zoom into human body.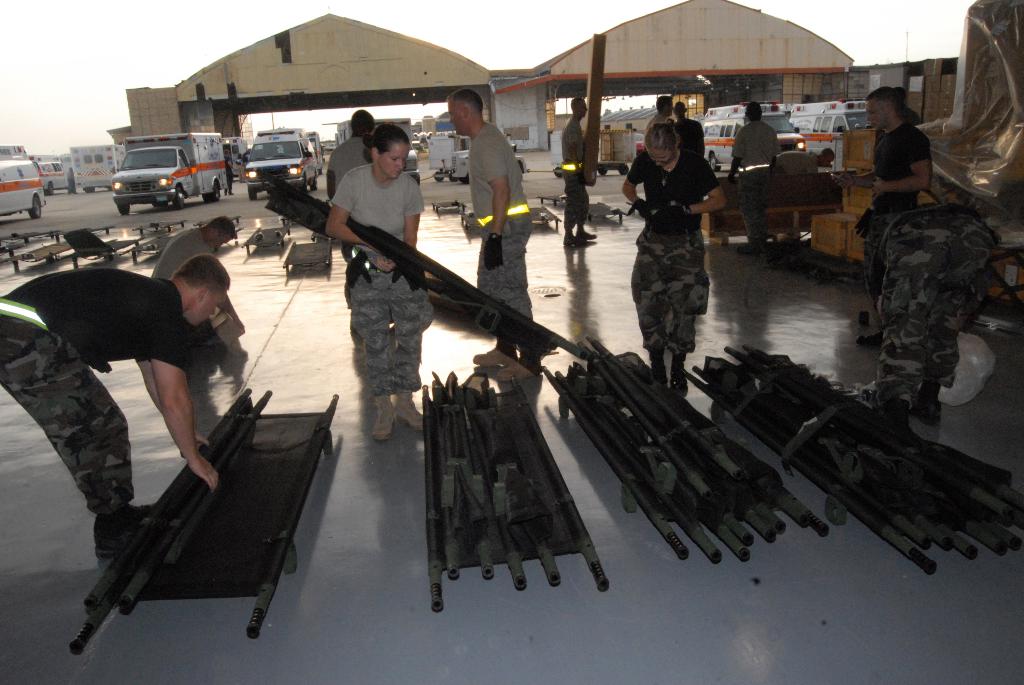
Zoom target: x1=646 y1=113 x2=672 y2=130.
